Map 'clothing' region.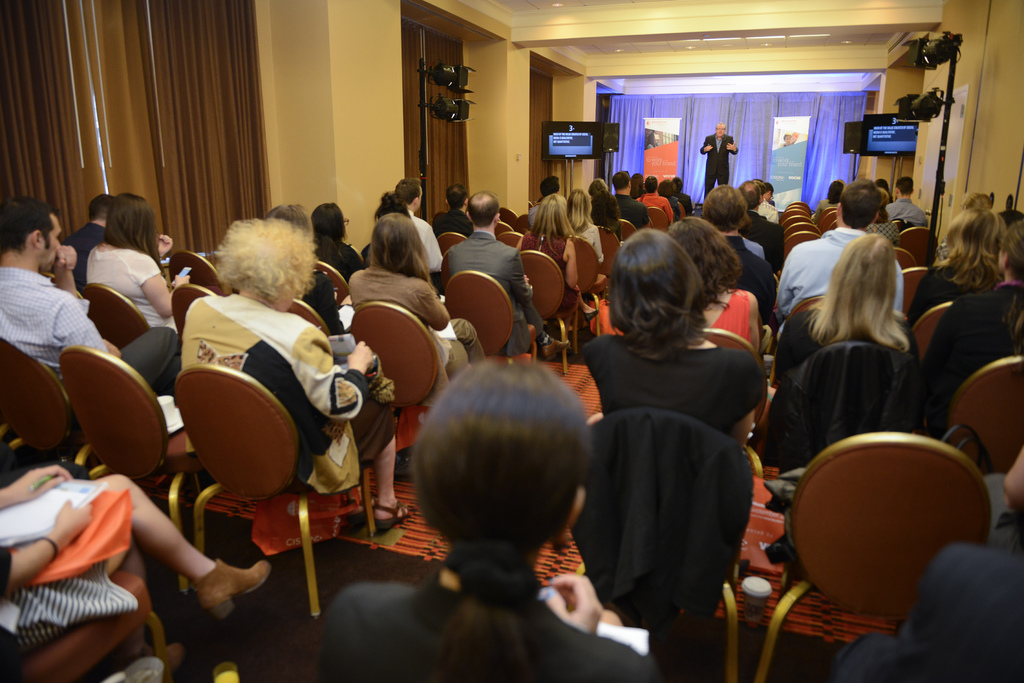
Mapped to region(813, 198, 840, 222).
